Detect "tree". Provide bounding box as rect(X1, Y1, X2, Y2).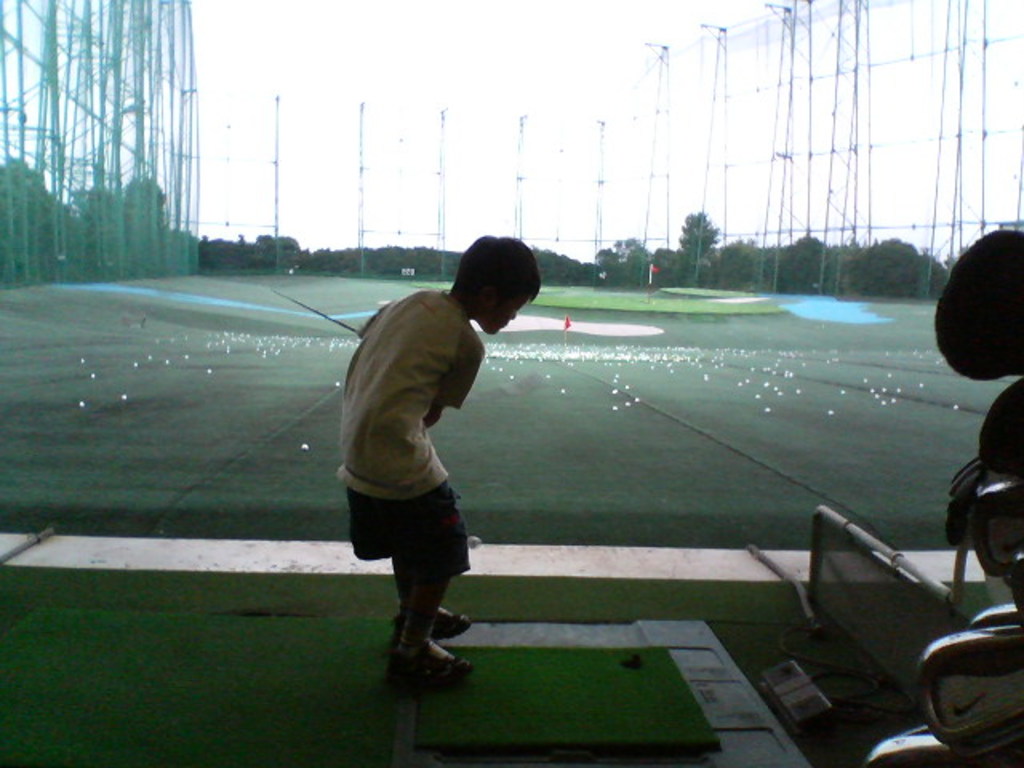
rect(576, 226, 682, 290).
